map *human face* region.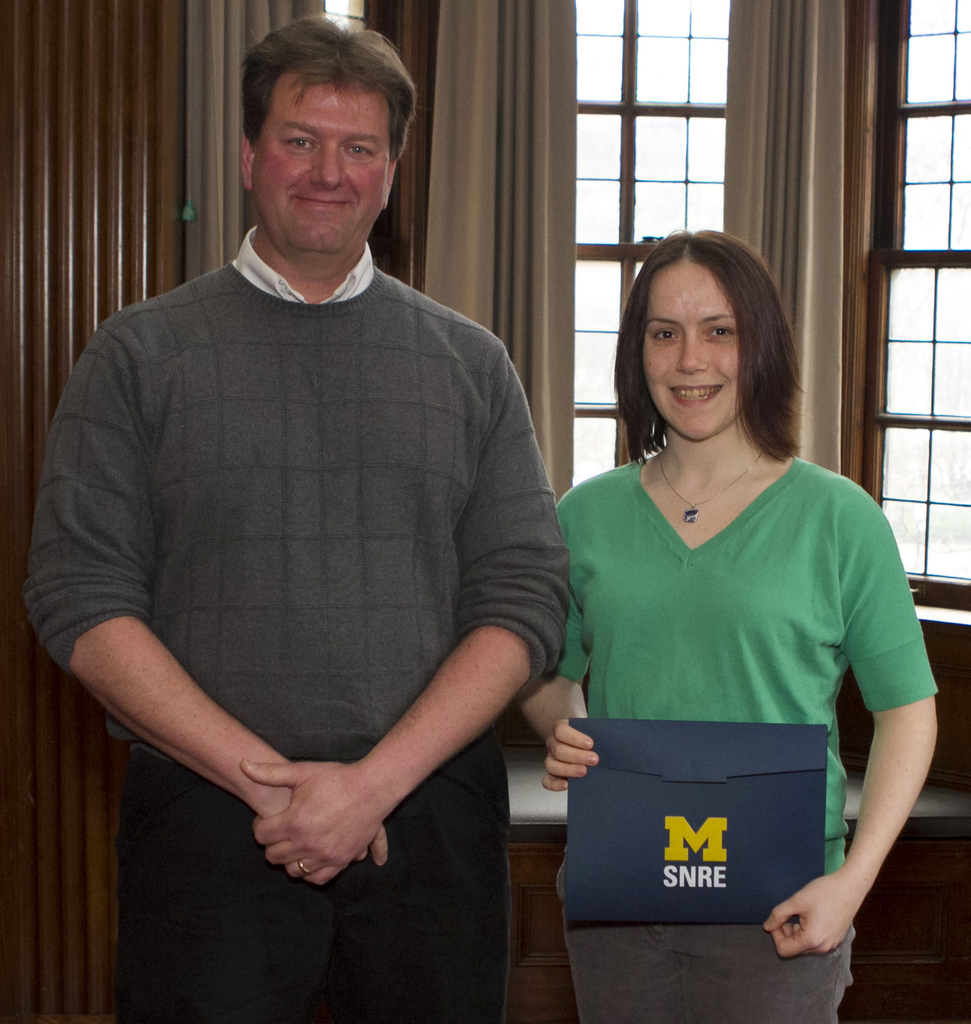
Mapped to <region>248, 76, 392, 257</region>.
